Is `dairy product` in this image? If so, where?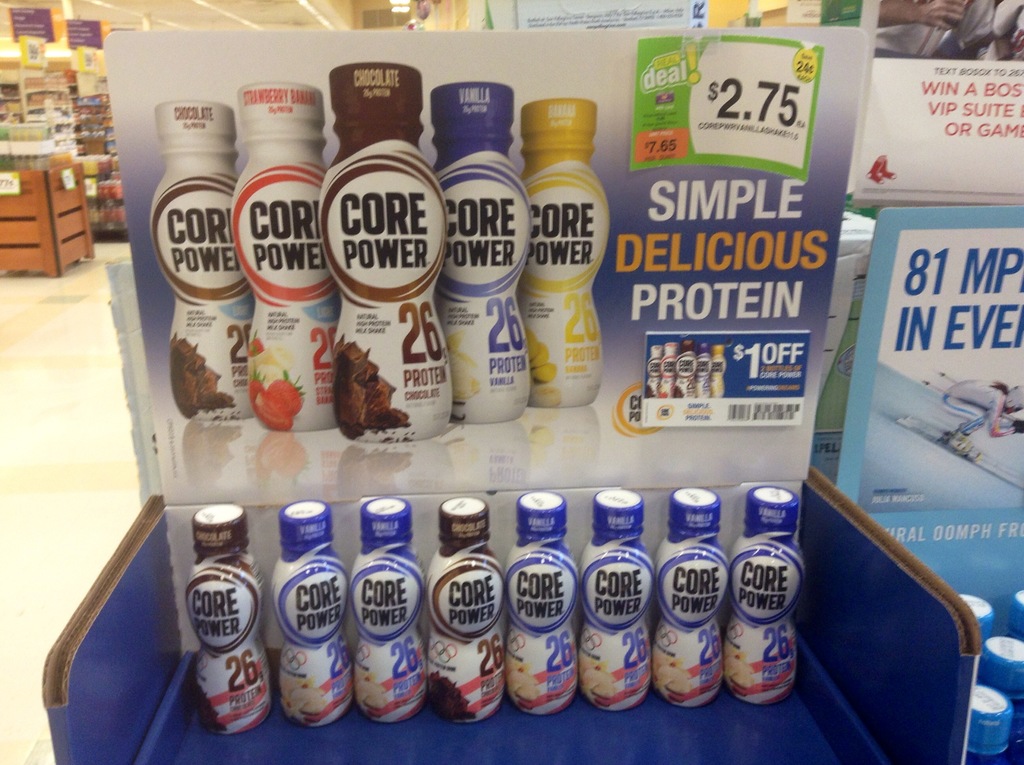
Yes, at BBox(660, 560, 721, 696).
